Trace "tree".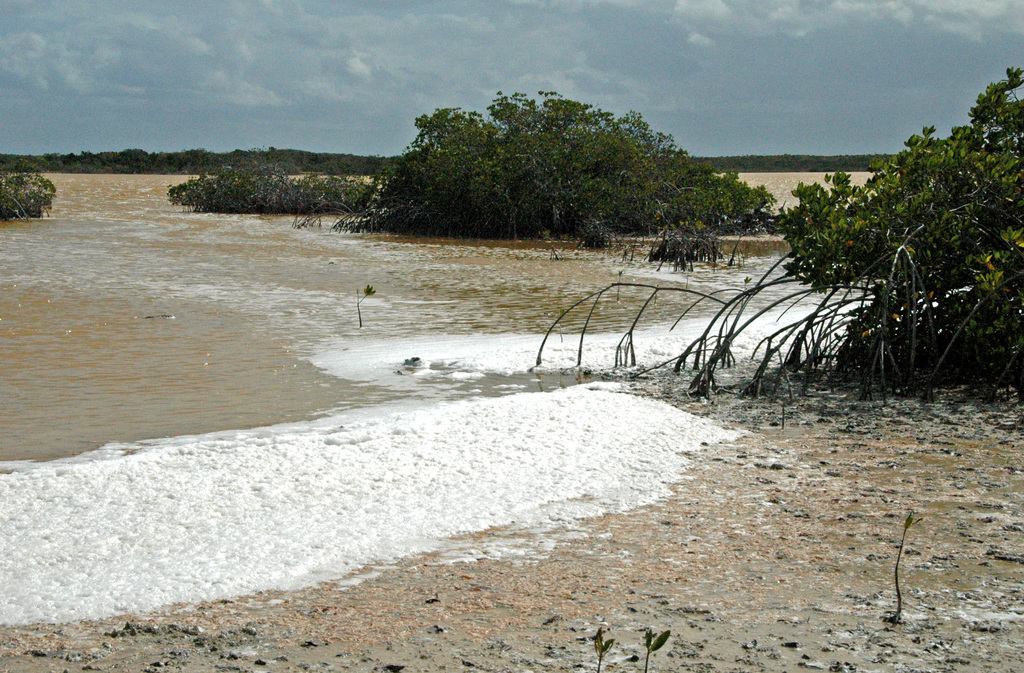
Traced to [165, 153, 378, 220].
